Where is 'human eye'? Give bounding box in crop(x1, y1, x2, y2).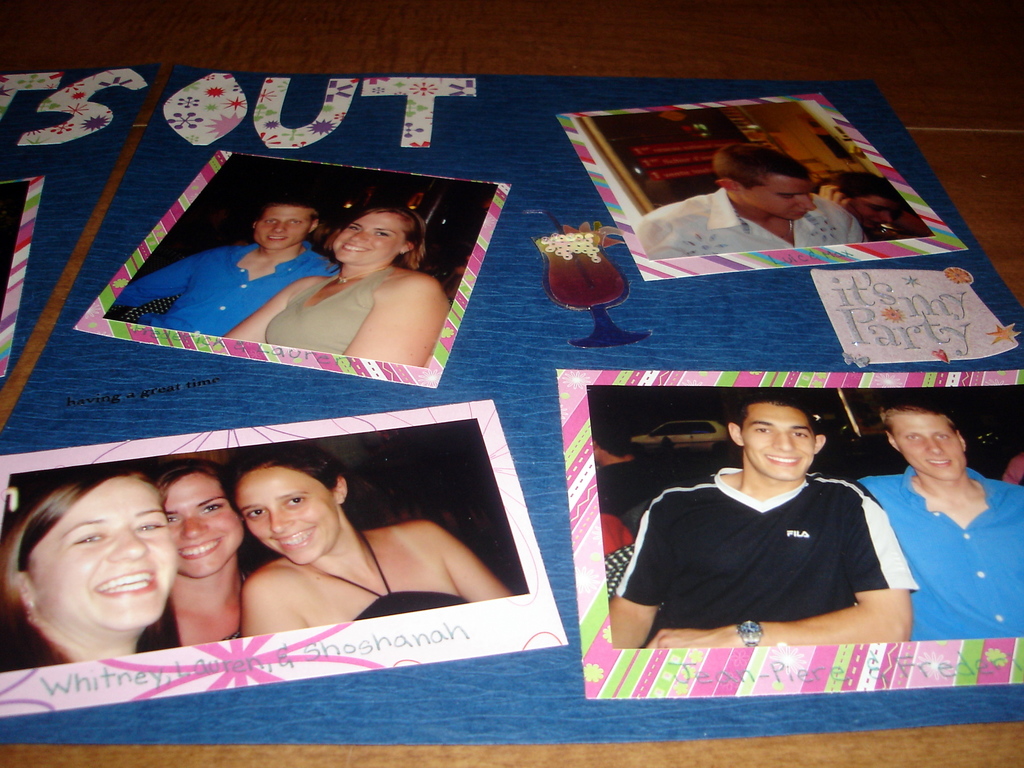
crop(247, 508, 264, 519).
